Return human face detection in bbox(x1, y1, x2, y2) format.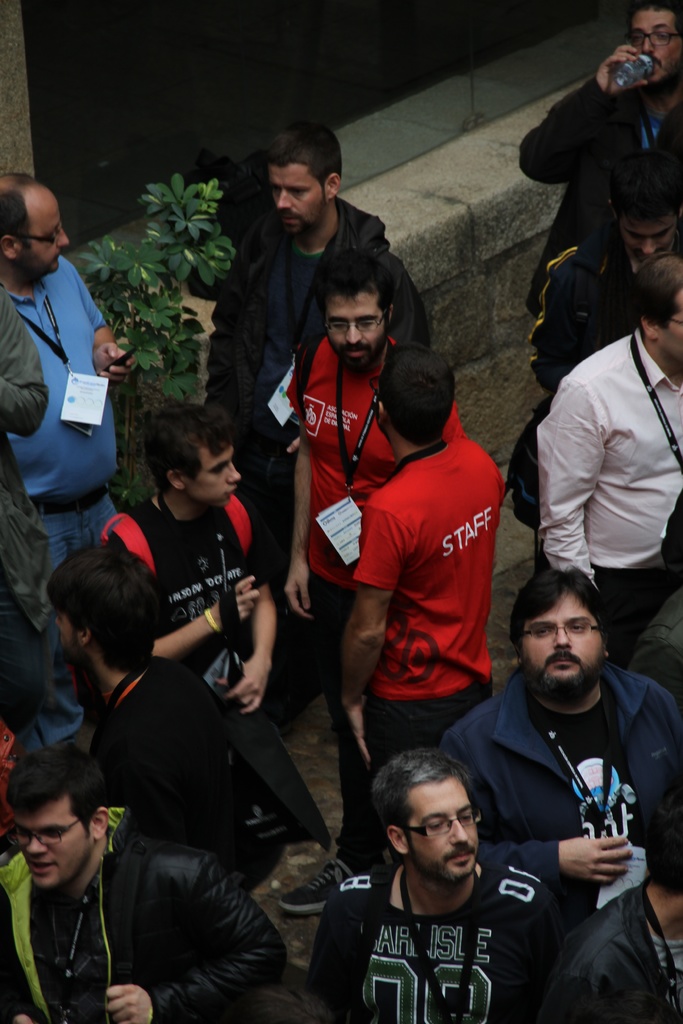
bbox(12, 790, 89, 896).
